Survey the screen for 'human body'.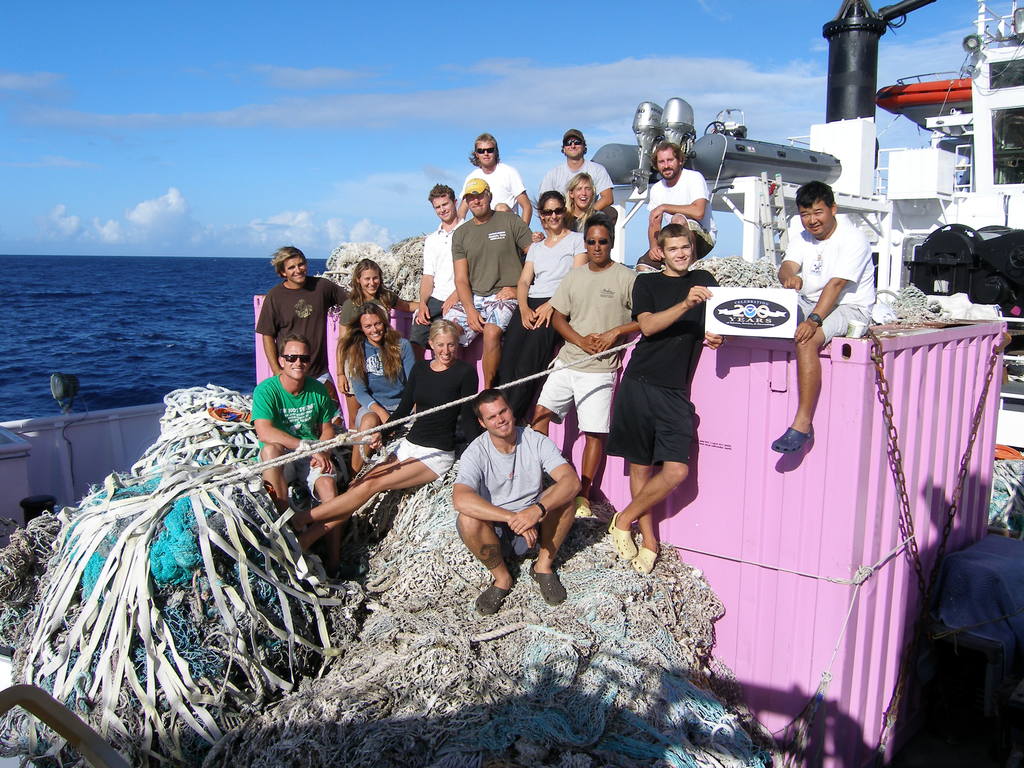
Survey found: rect(252, 282, 346, 376).
